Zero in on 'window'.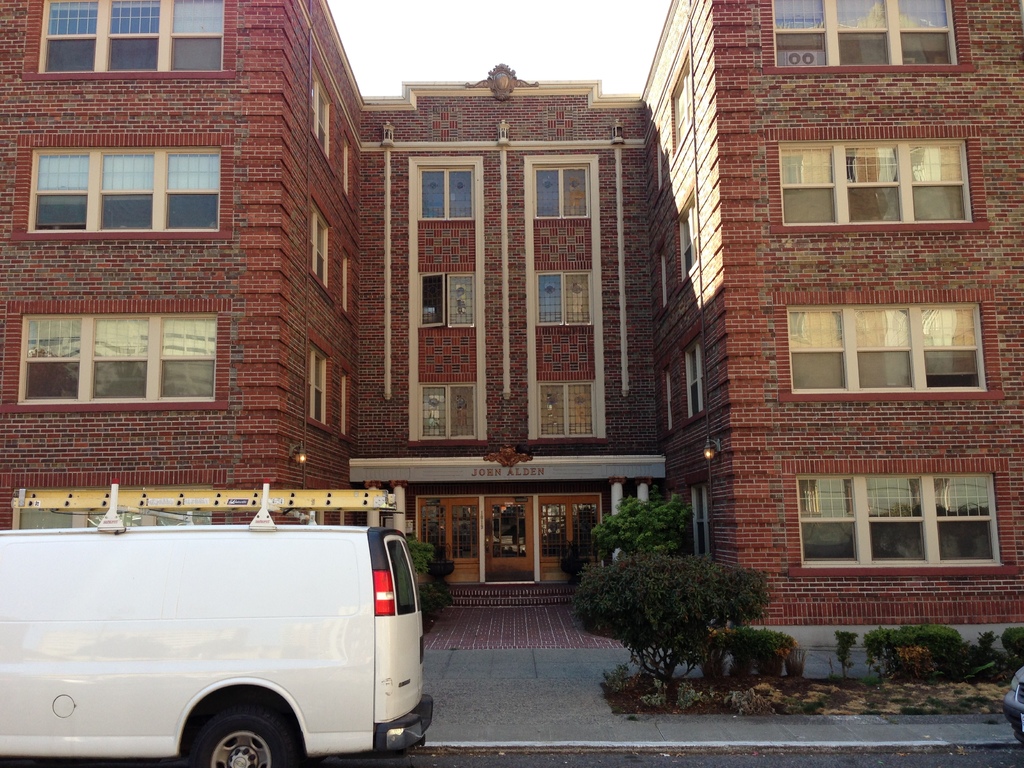
Zeroed in: <bbox>776, 140, 976, 223</bbox>.
